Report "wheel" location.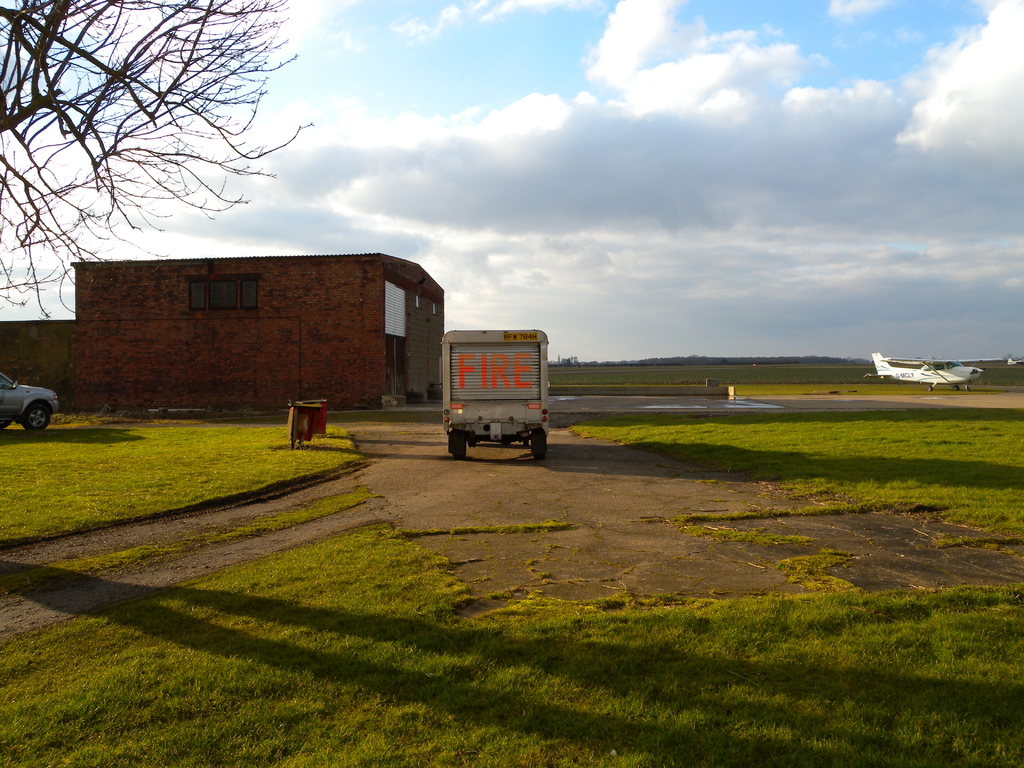
Report: 534,446,547,462.
